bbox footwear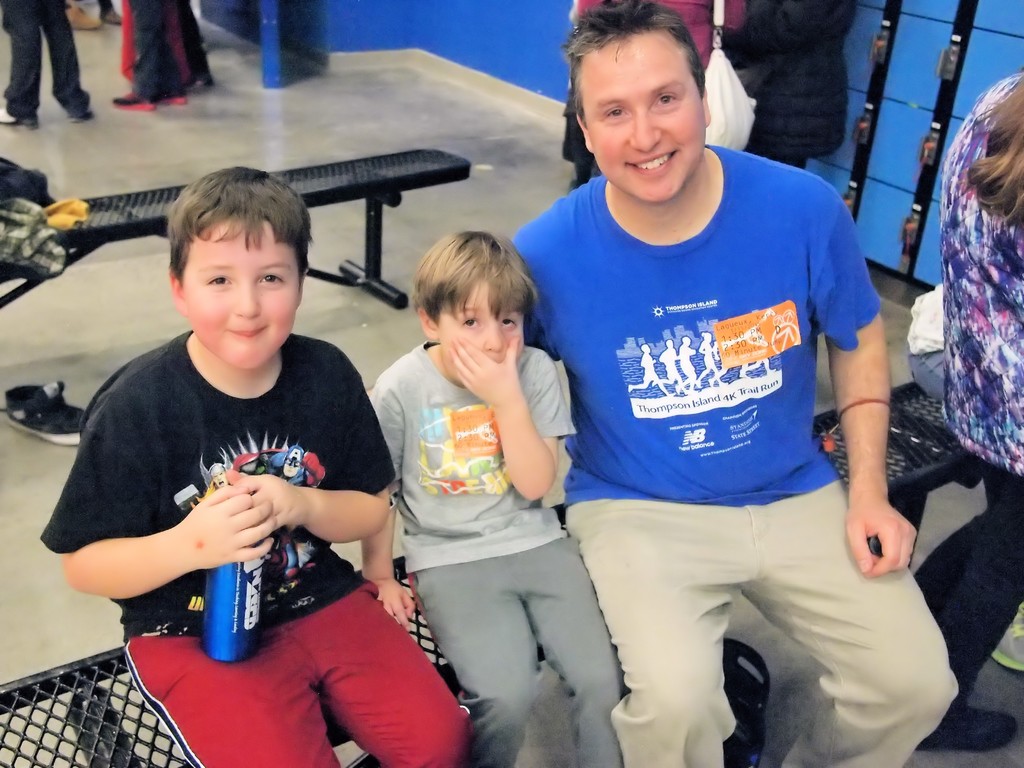
detection(109, 72, 160, 108)
